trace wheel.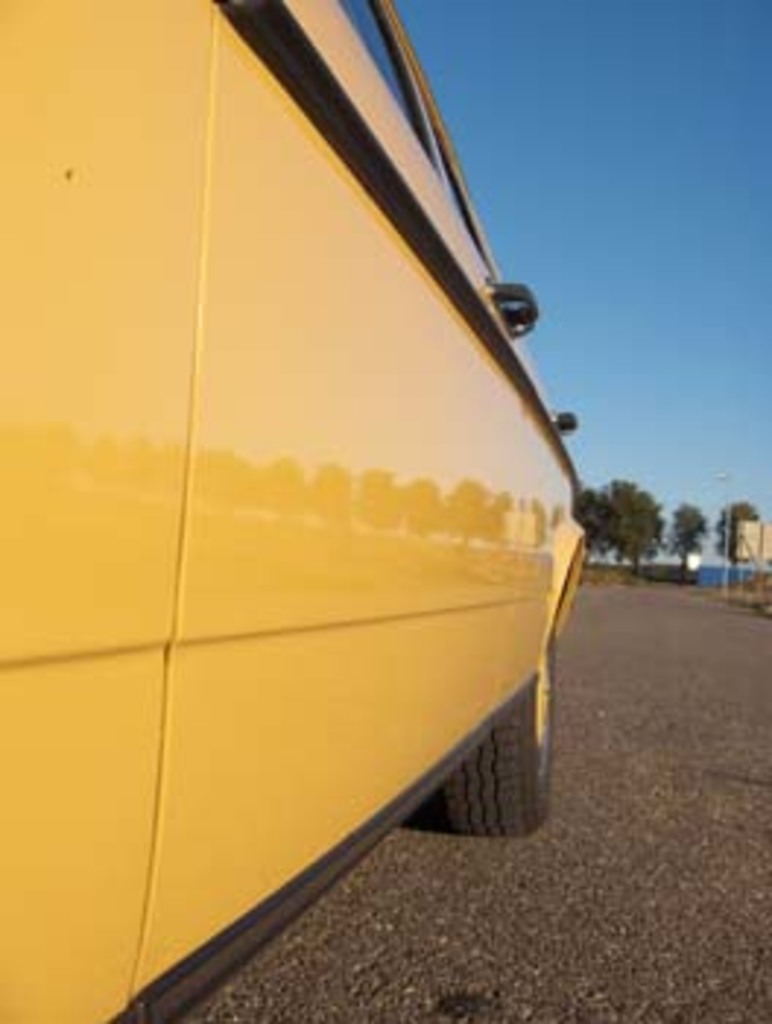
Traced to crop(465, 685, 550, 843).
